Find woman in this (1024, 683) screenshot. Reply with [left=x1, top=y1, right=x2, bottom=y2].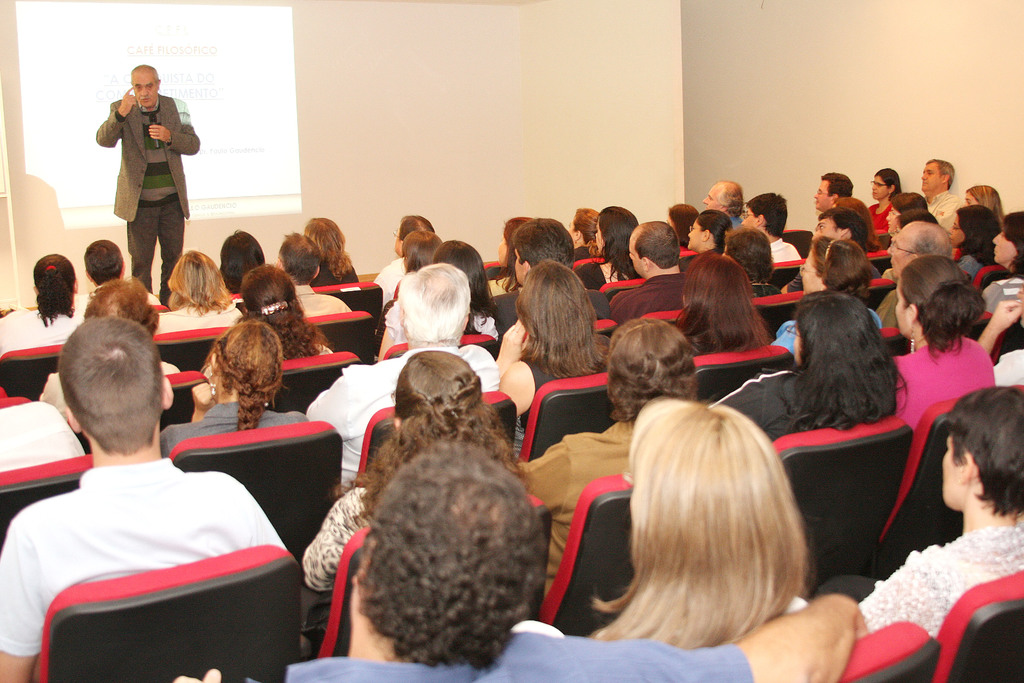
[left=433, top=235, right=501, bottom=344].
